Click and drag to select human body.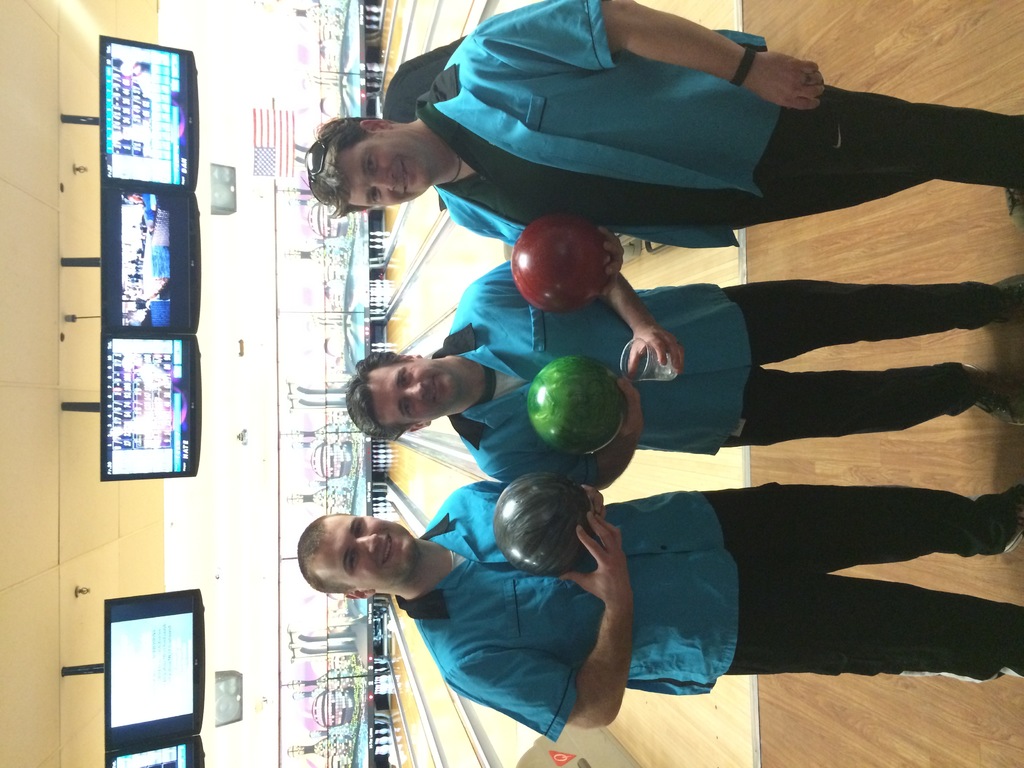
Selection: (428, 255, 1009, 490).
